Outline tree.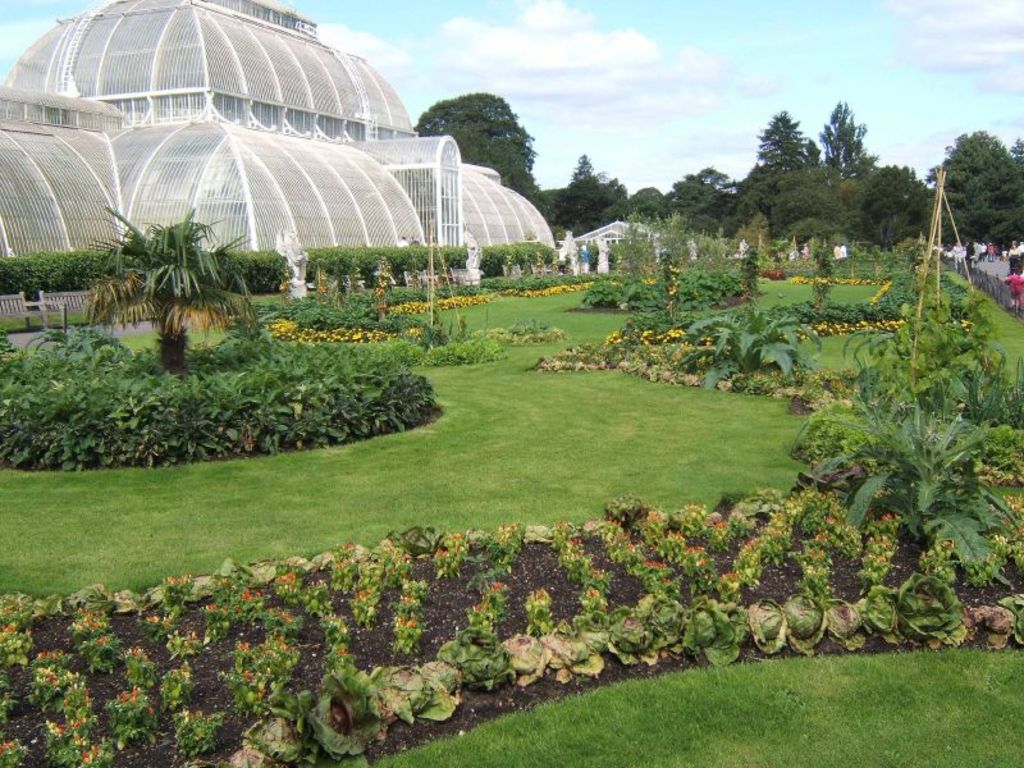
Outline: [left=540, top=186, right=568, bottom=227].
